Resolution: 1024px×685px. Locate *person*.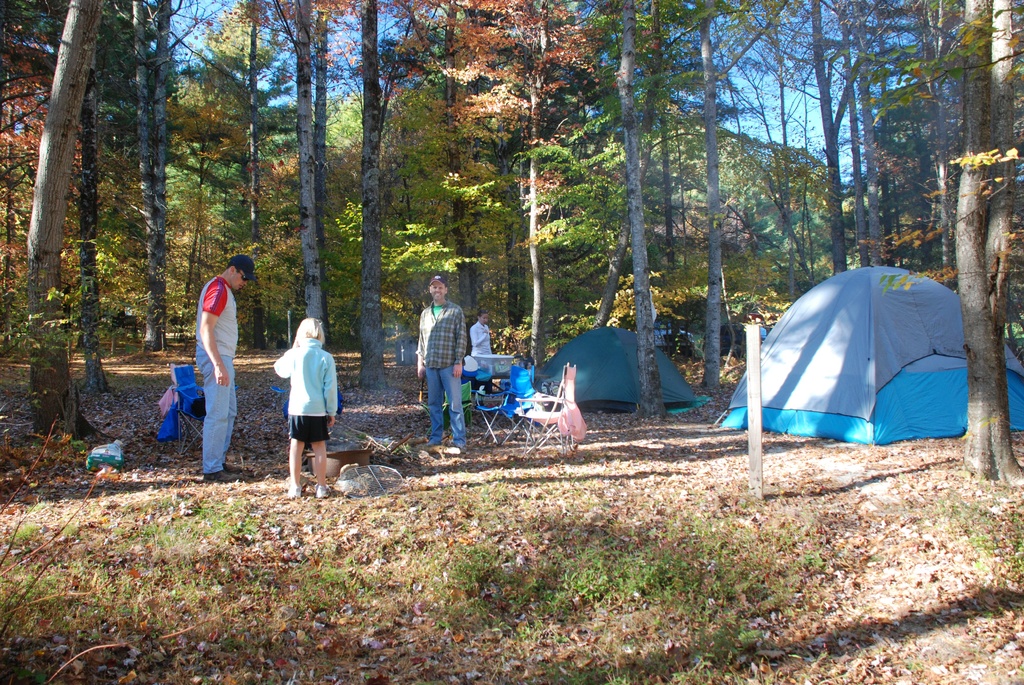
locate(466, 310, 511, 389).
